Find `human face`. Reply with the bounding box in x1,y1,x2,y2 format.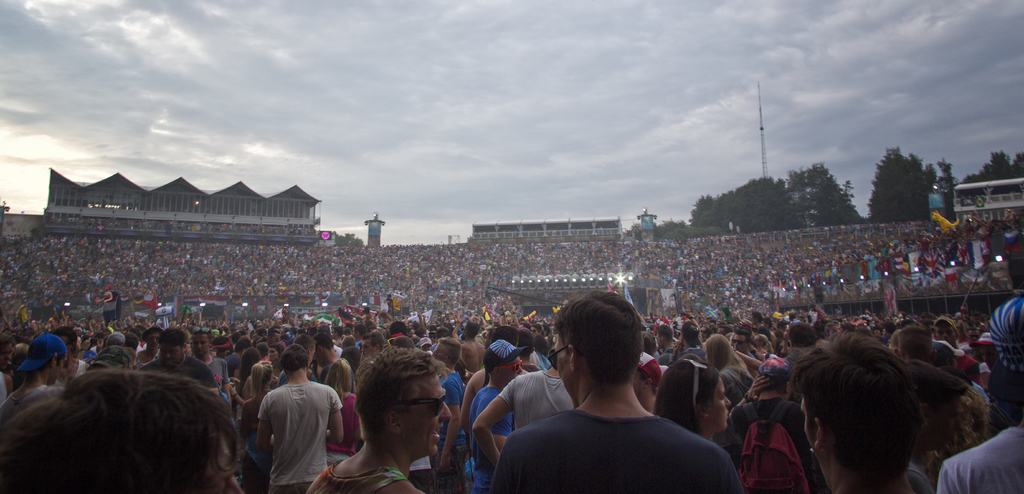
553,335,580,409.
